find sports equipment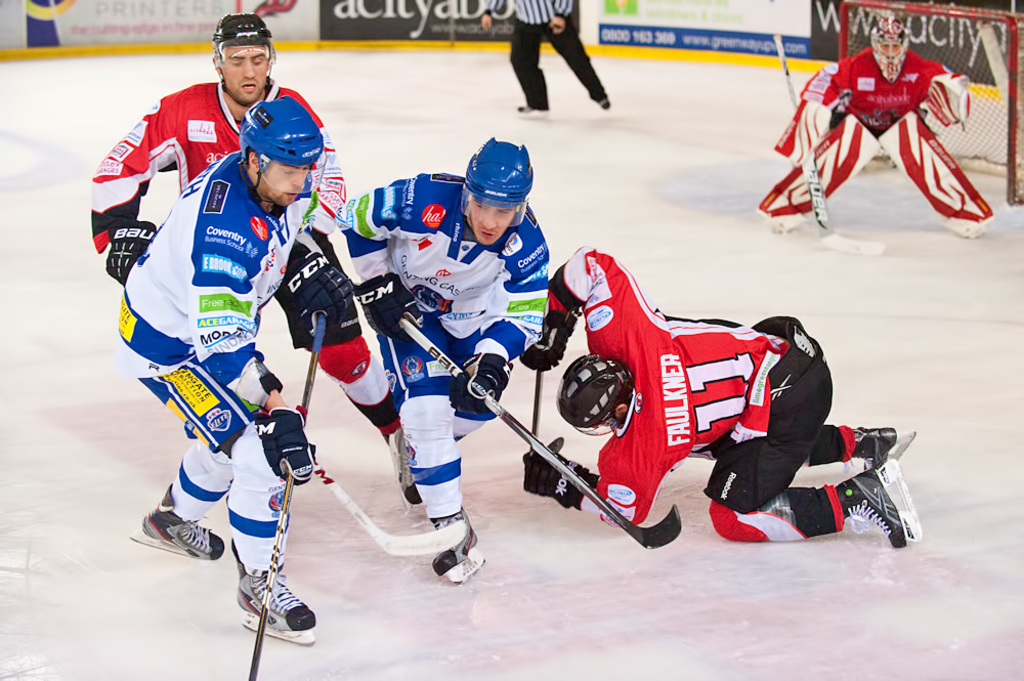
l=283, t=263, r=355, b=339
